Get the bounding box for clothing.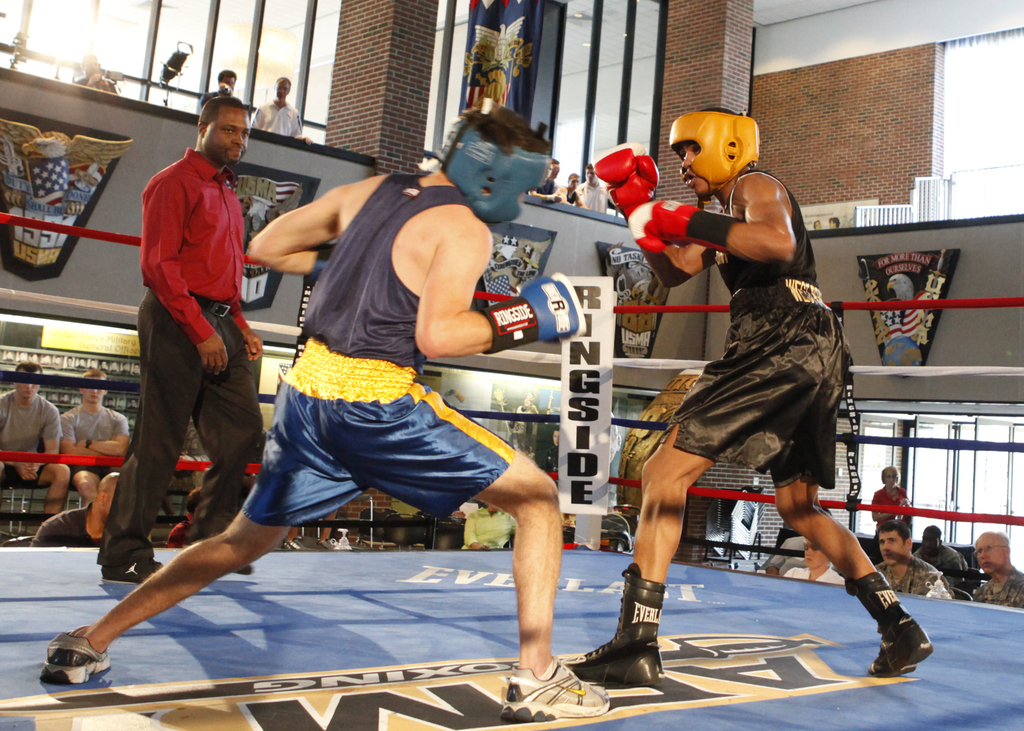
l=970, t=569, r=1023, b=612.
